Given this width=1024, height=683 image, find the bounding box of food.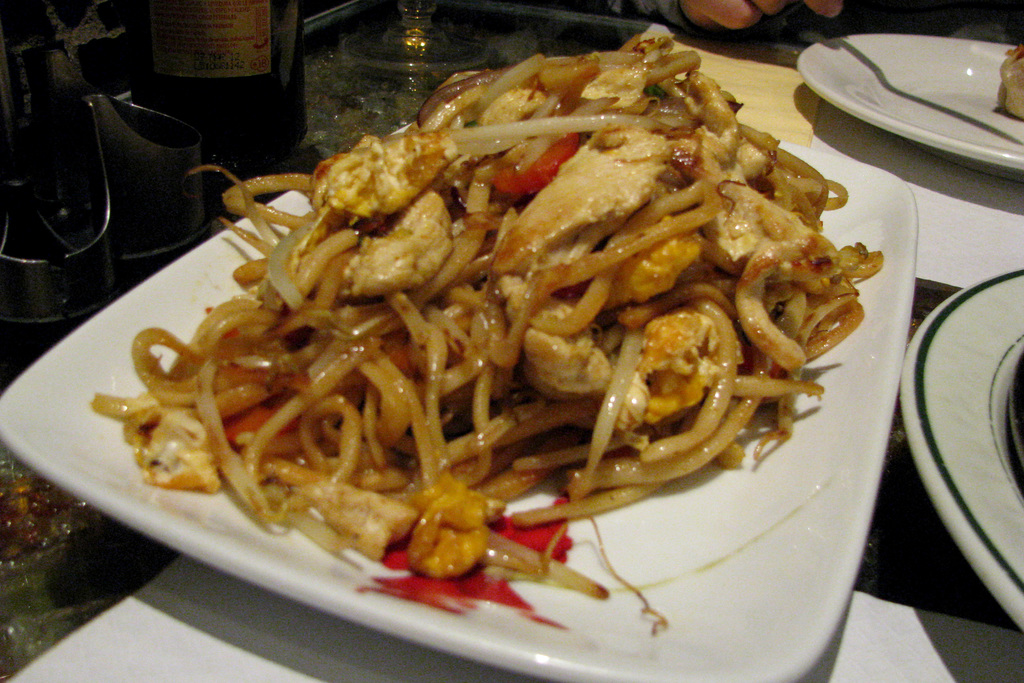
[134, 19, 892, 566].
